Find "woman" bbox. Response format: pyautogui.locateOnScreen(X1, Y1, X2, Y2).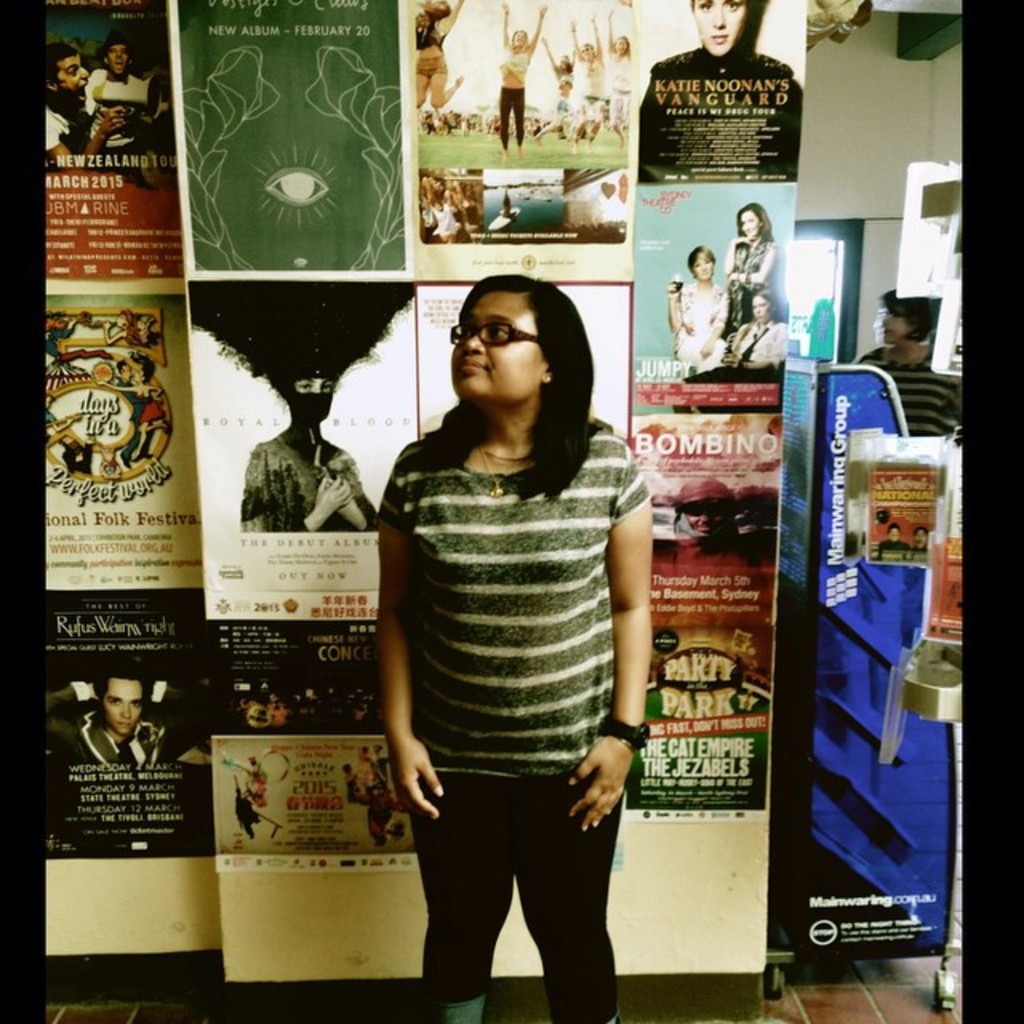
pyautogui.locateOnScreen(222, 757, 270, 808).
